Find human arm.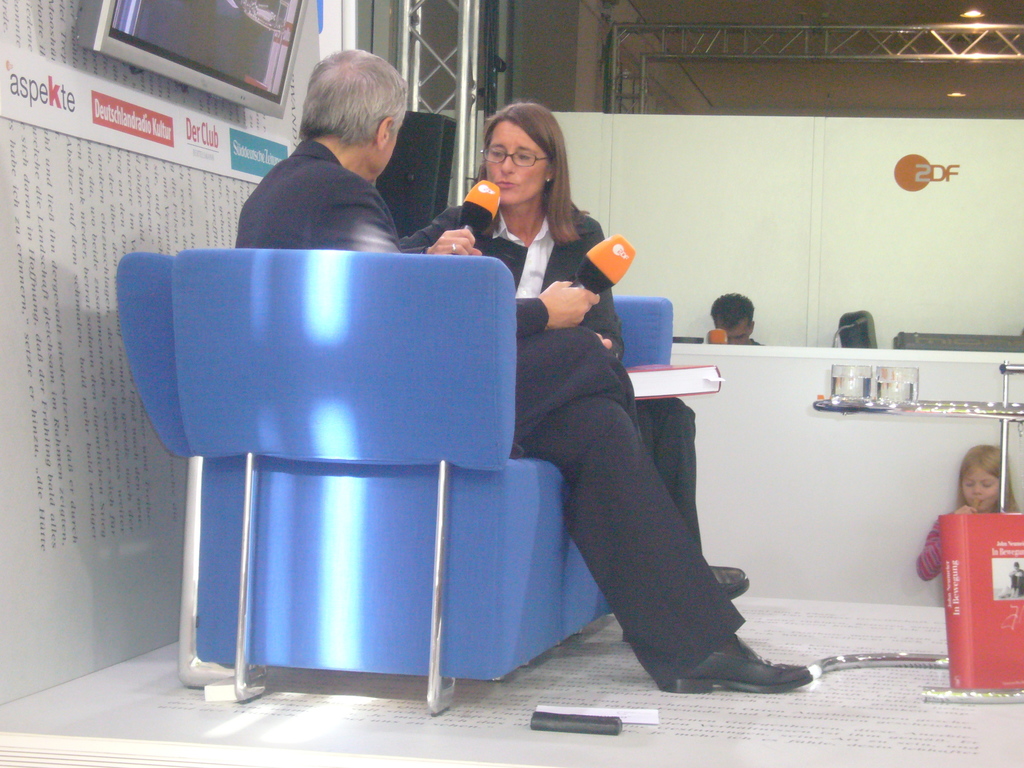
x1=320 y1=179 x2=595 y2=335.
